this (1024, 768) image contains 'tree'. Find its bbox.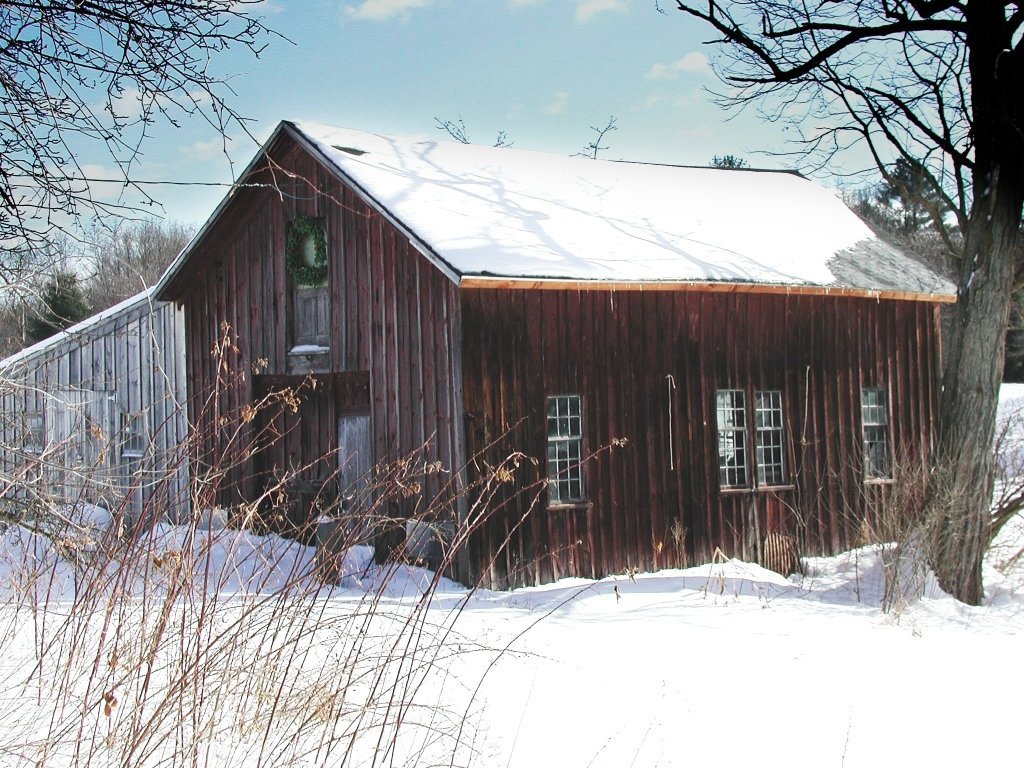
{"left": 0, "top": 0, "right": 296, "bottom": 335}.
